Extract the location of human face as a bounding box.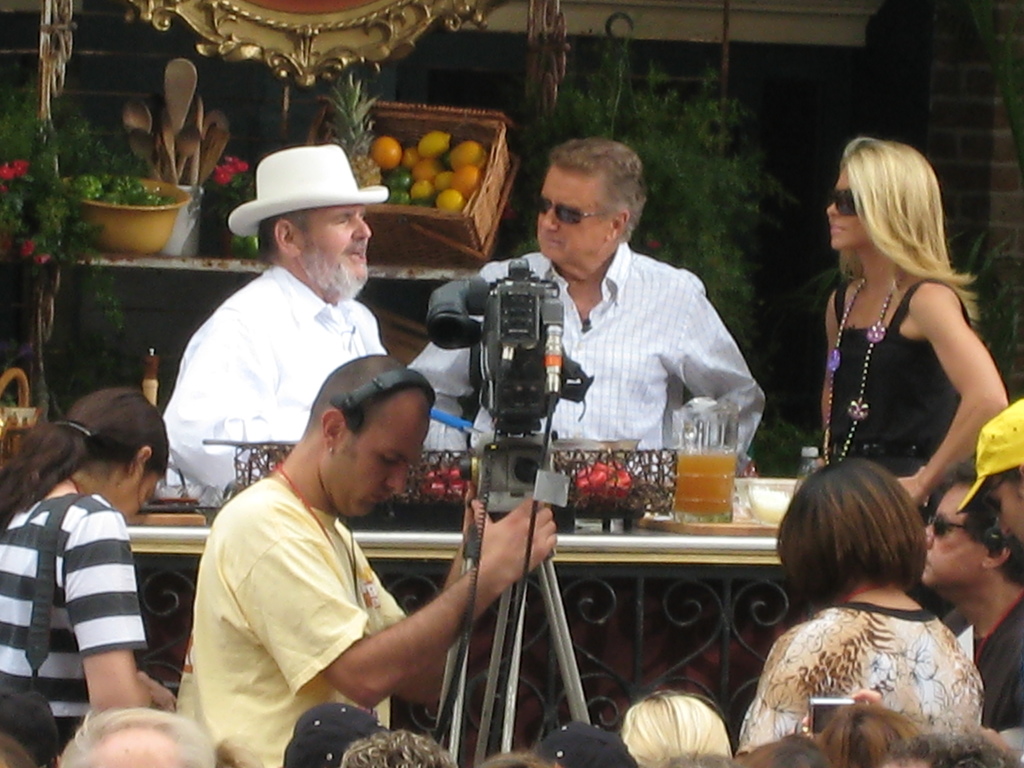
{"x1": 292, "y1": 208, "x2": 374, "y2": 298}.
